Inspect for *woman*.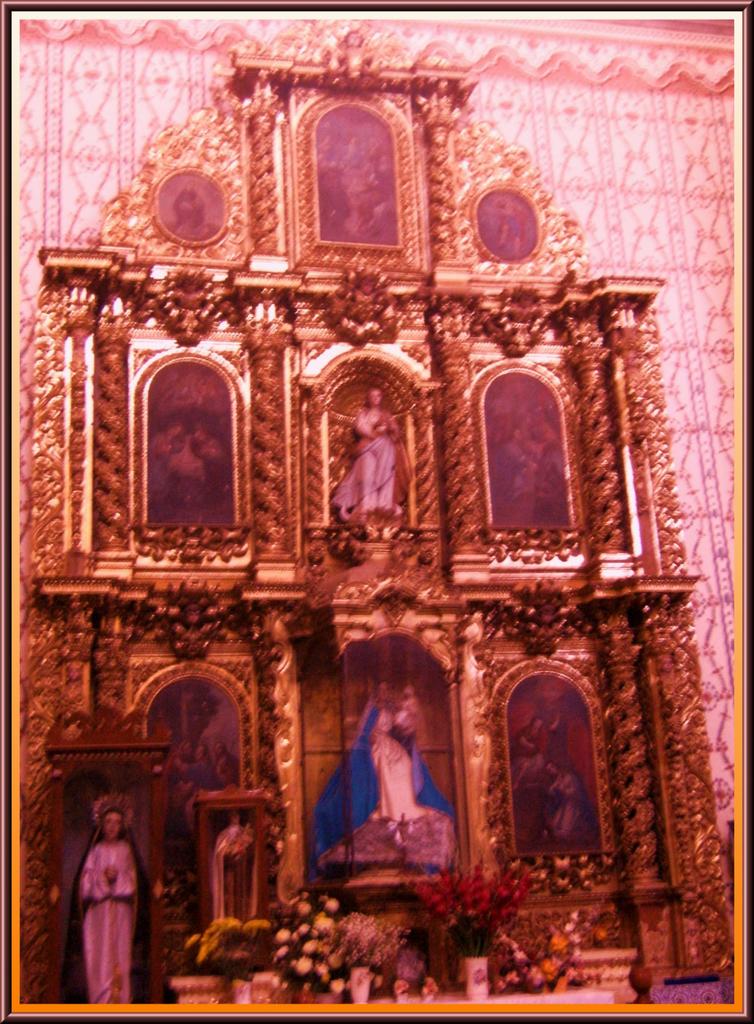
Inspection: box(56, 789, 159, 987).
